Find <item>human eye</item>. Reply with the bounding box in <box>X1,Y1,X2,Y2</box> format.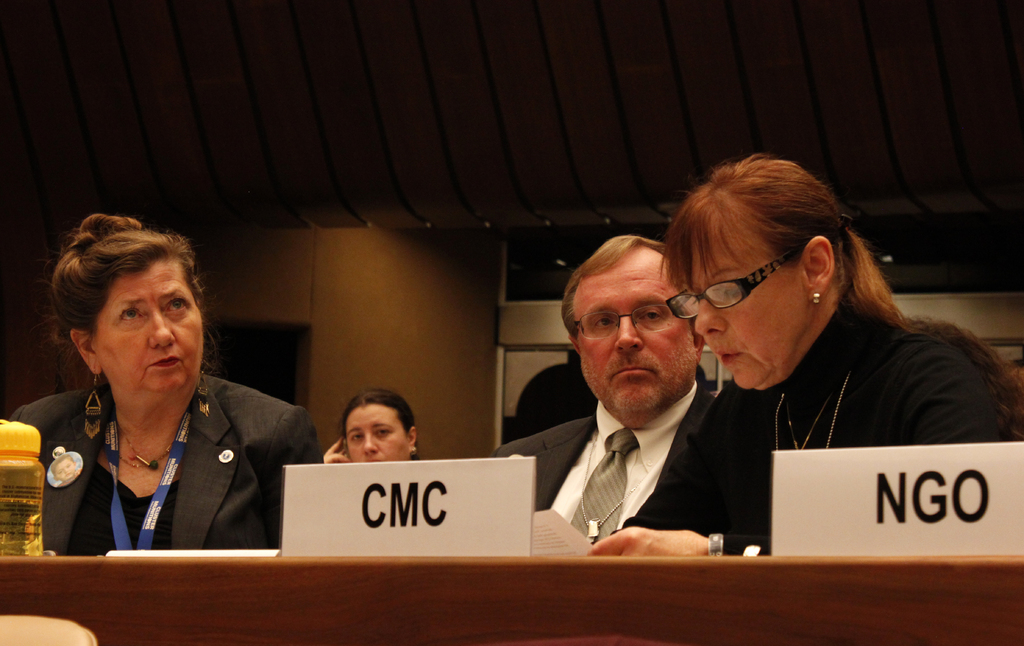
<box>716,285,739,296</box>.
